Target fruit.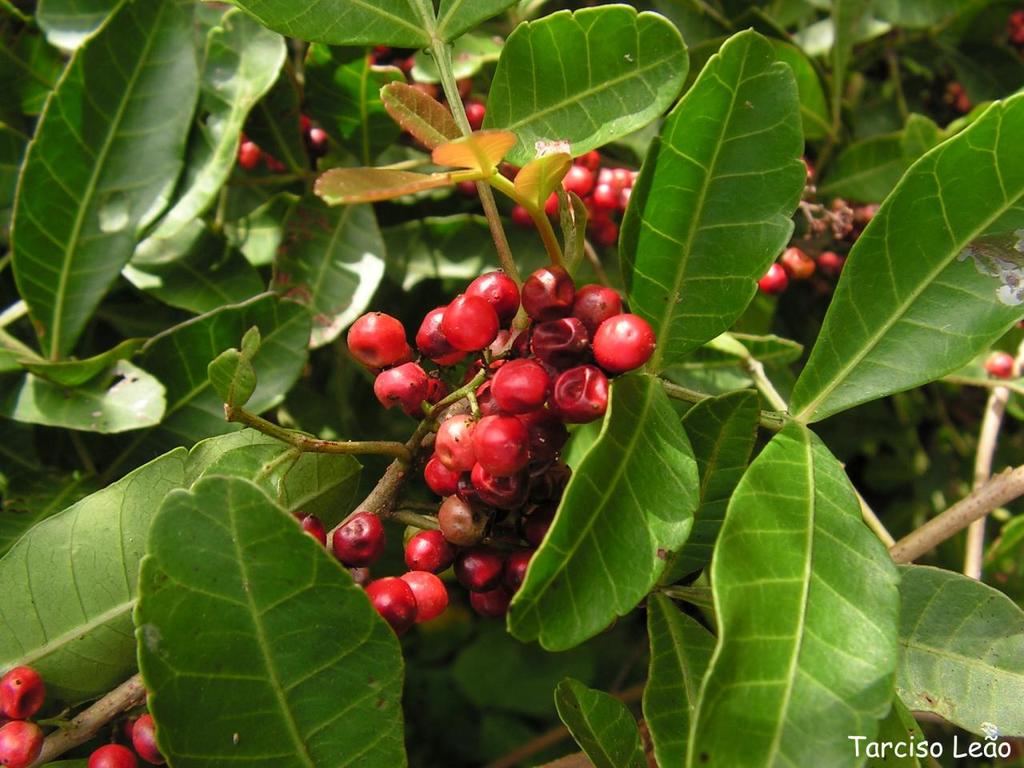
Target region: detection(129, 715, 169, 767).
